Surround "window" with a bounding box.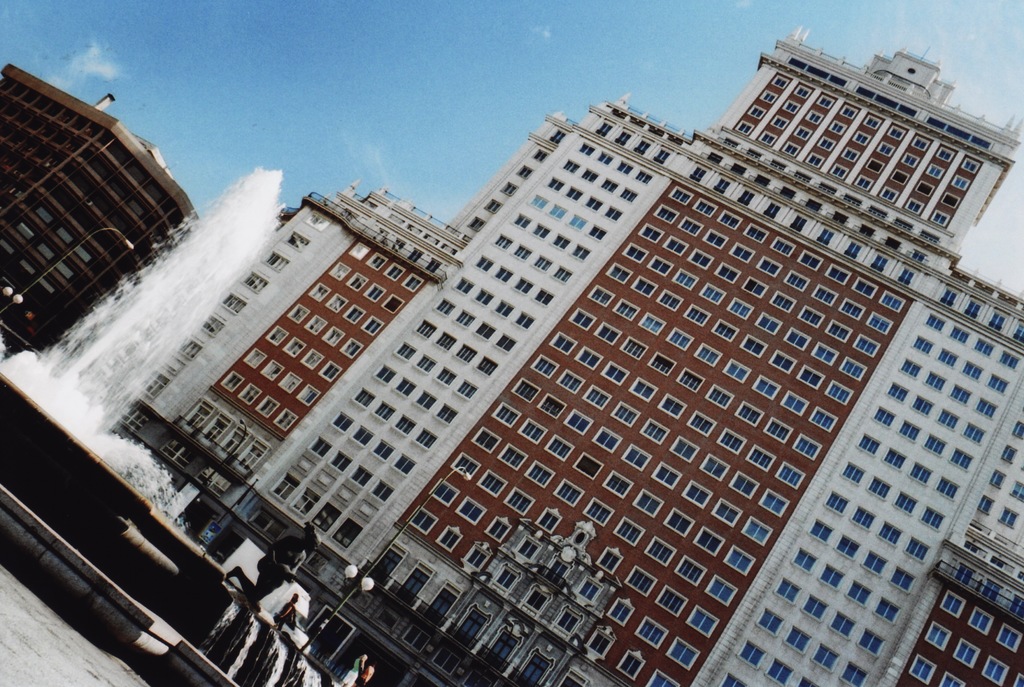
left=305, top=207, right=329, bottom=231.
